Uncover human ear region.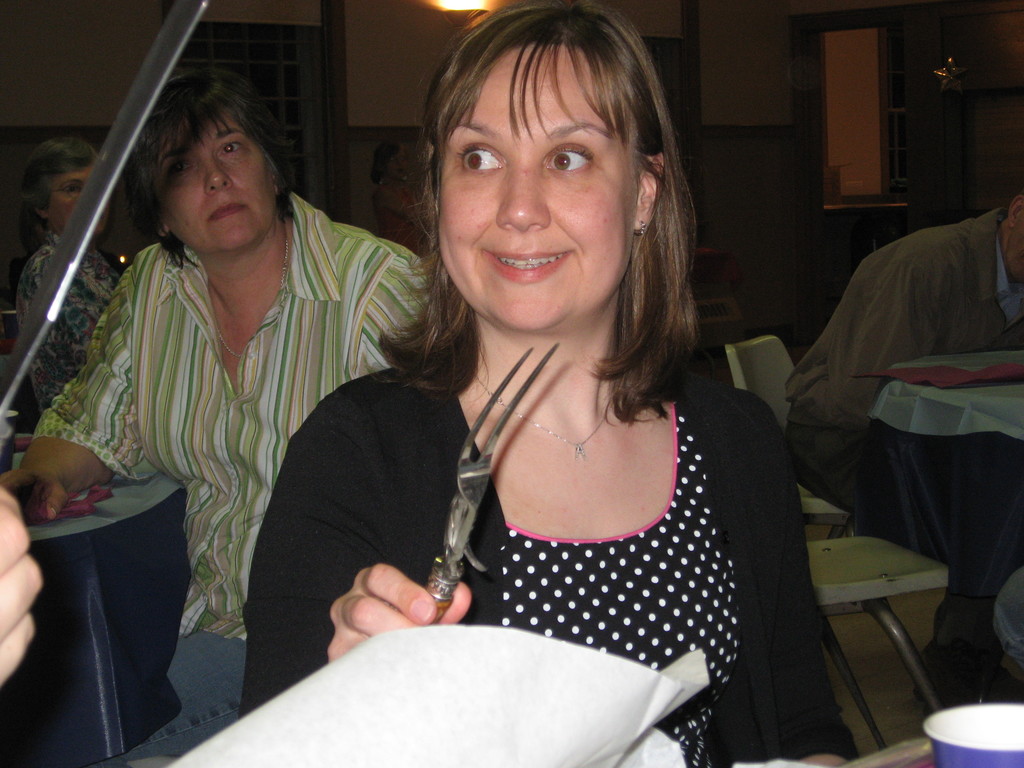
Uncovered: <bbox>1011, 197, 1023, 226</bbox>.
